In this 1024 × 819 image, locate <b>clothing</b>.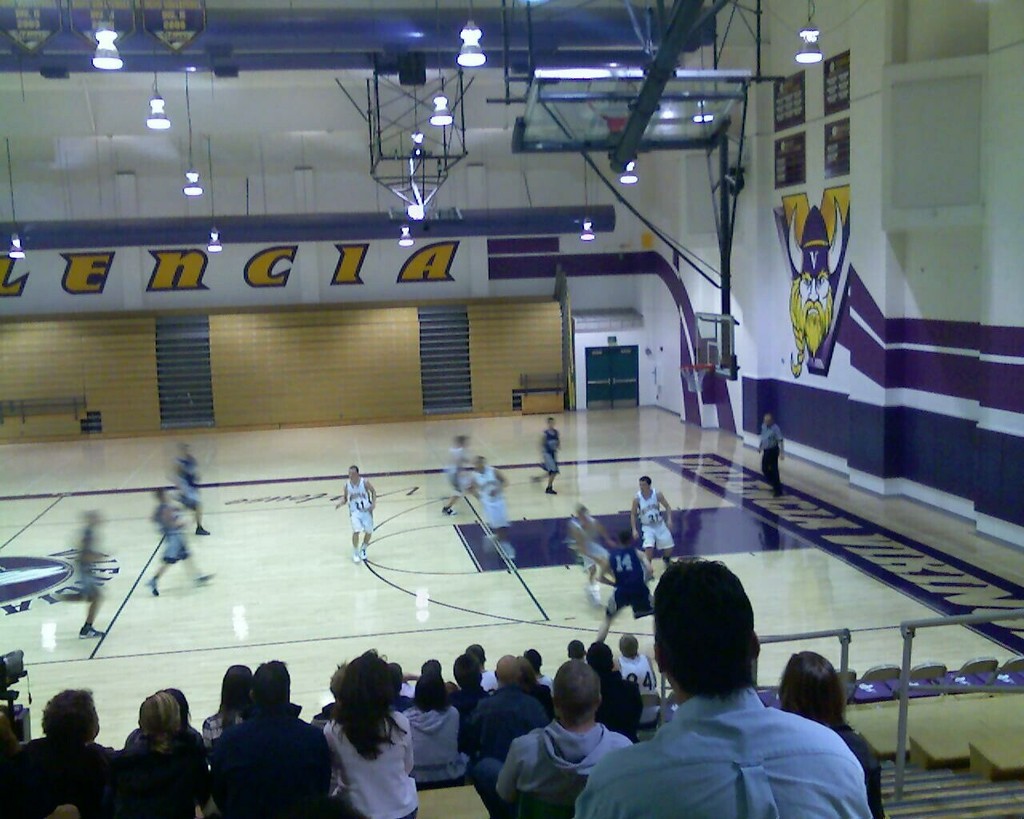
Bounding box: box(578, 533, 662, 625).
